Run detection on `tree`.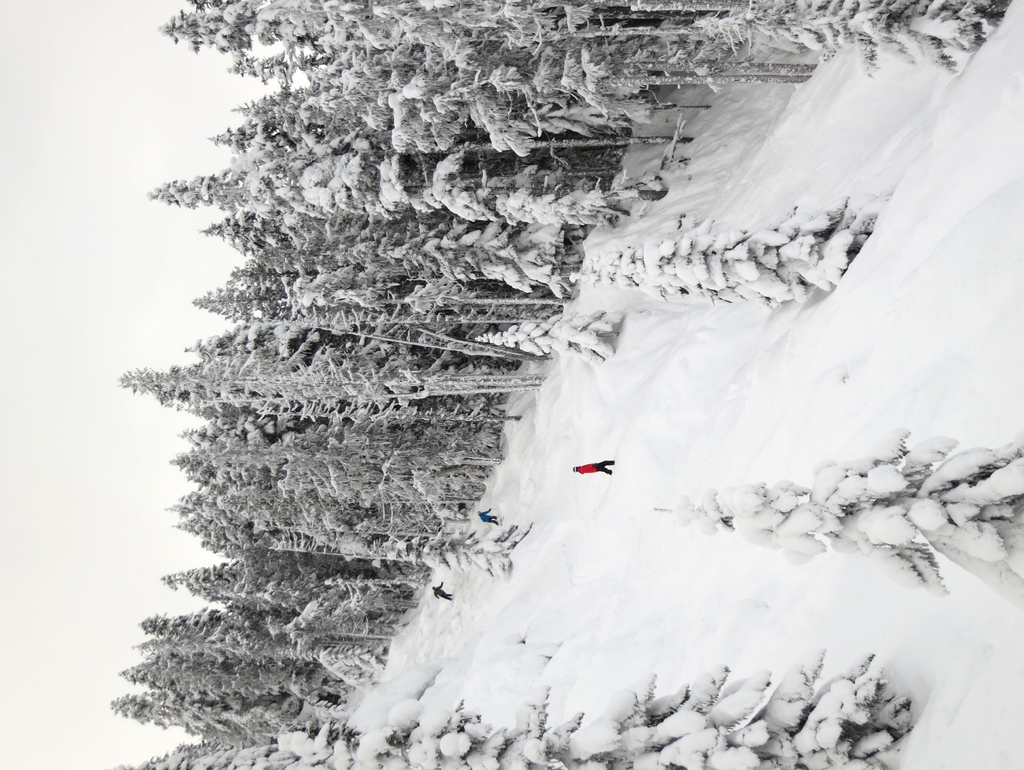
Result: region(557, 199, 883, 309).
